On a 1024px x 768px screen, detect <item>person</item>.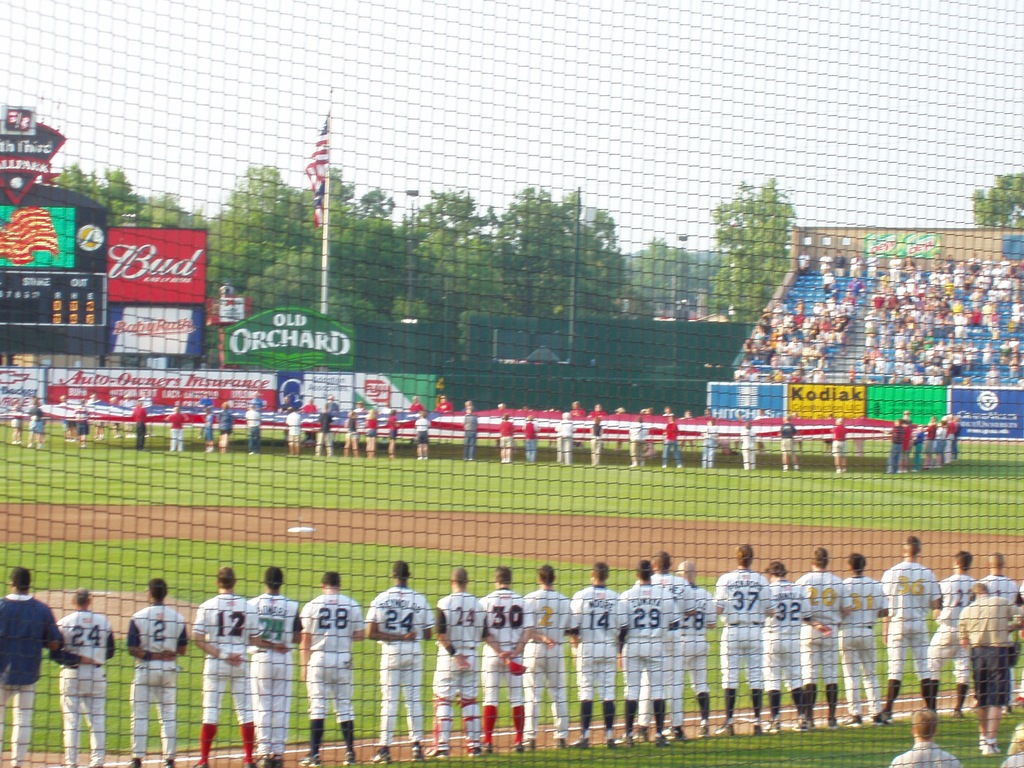
<bbox>133, 396, 149, 447</bbox>.
